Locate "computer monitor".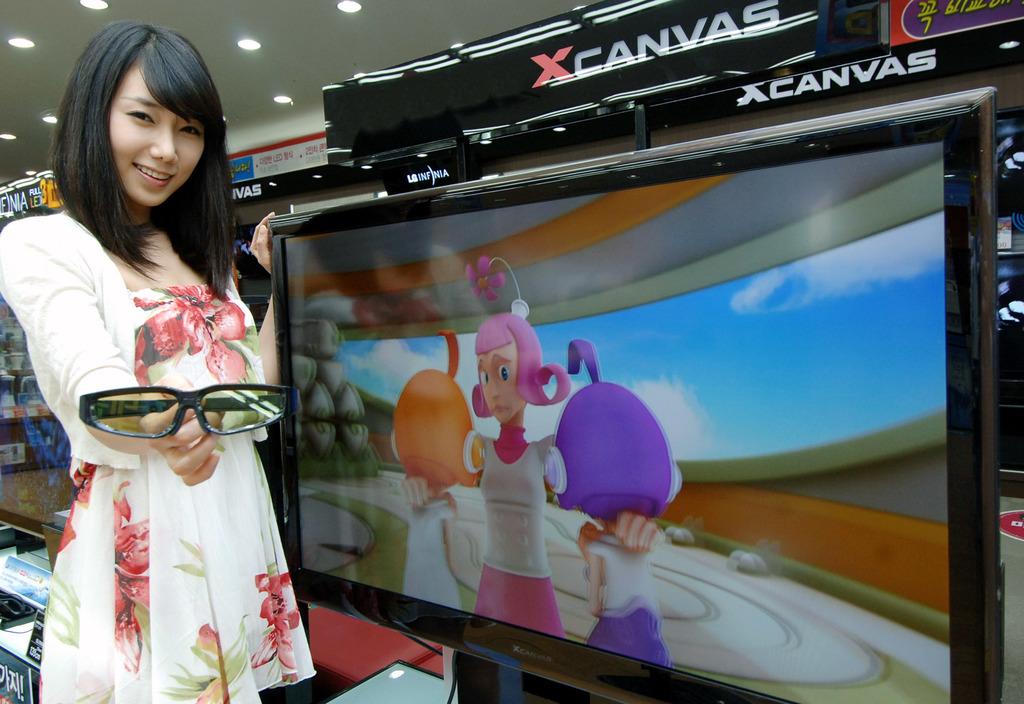
Bounding box: left=255, top=93, right=994, bottom=703.
